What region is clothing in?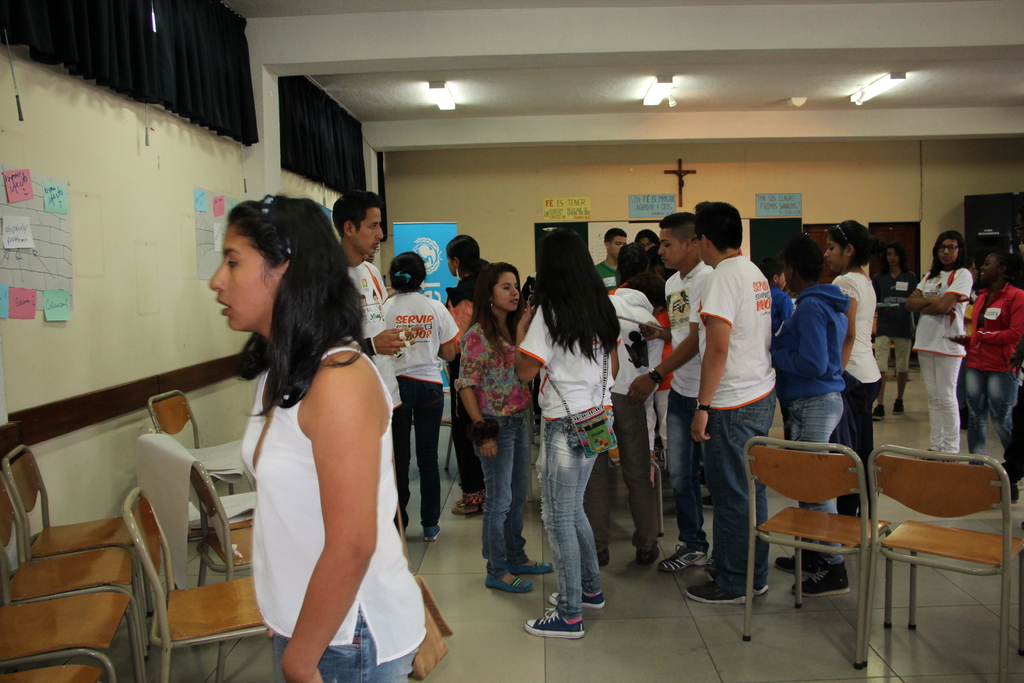
(left=398, top=380, right=433, bottom=538).
